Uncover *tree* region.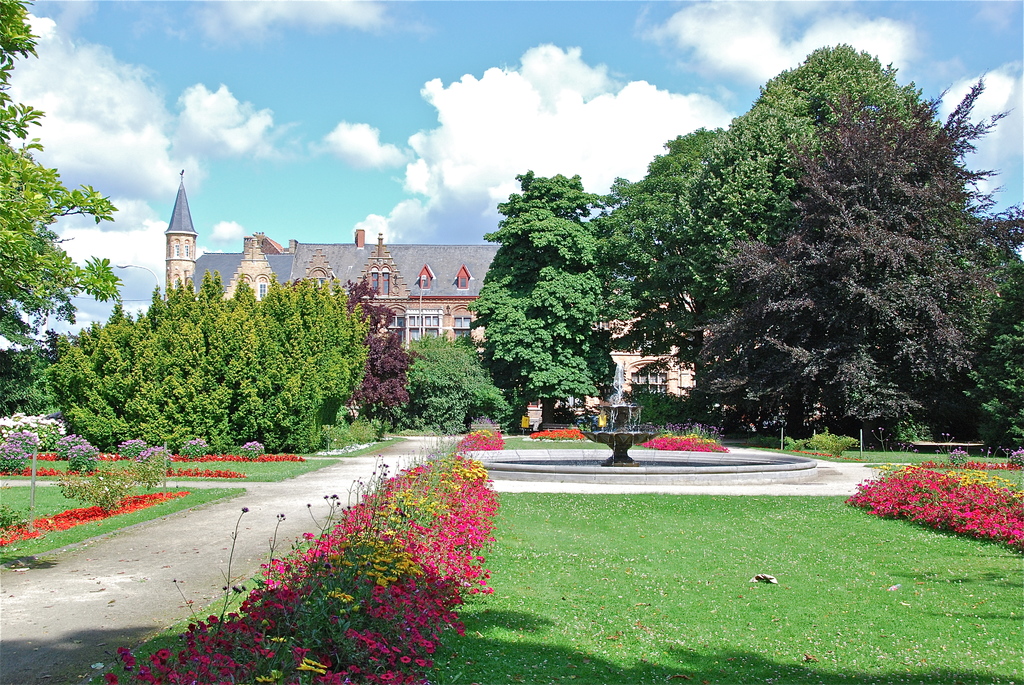
Uncovered: [586, 134, 712, 358].
